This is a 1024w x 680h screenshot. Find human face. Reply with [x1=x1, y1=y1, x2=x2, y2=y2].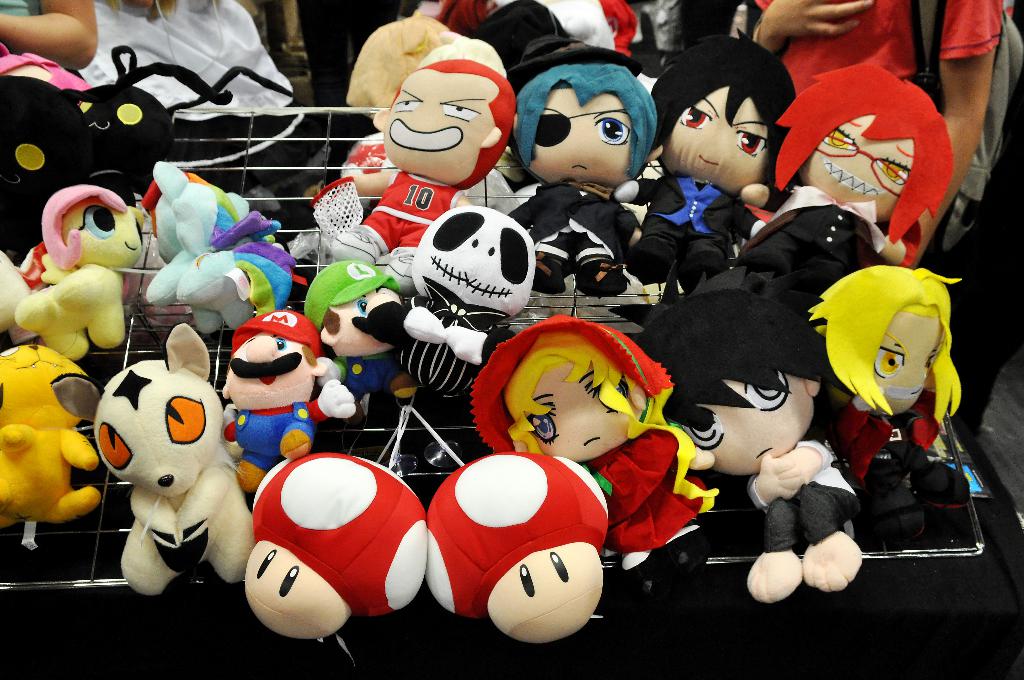
[x1=678, y1=371, x2=814, y2=475].
